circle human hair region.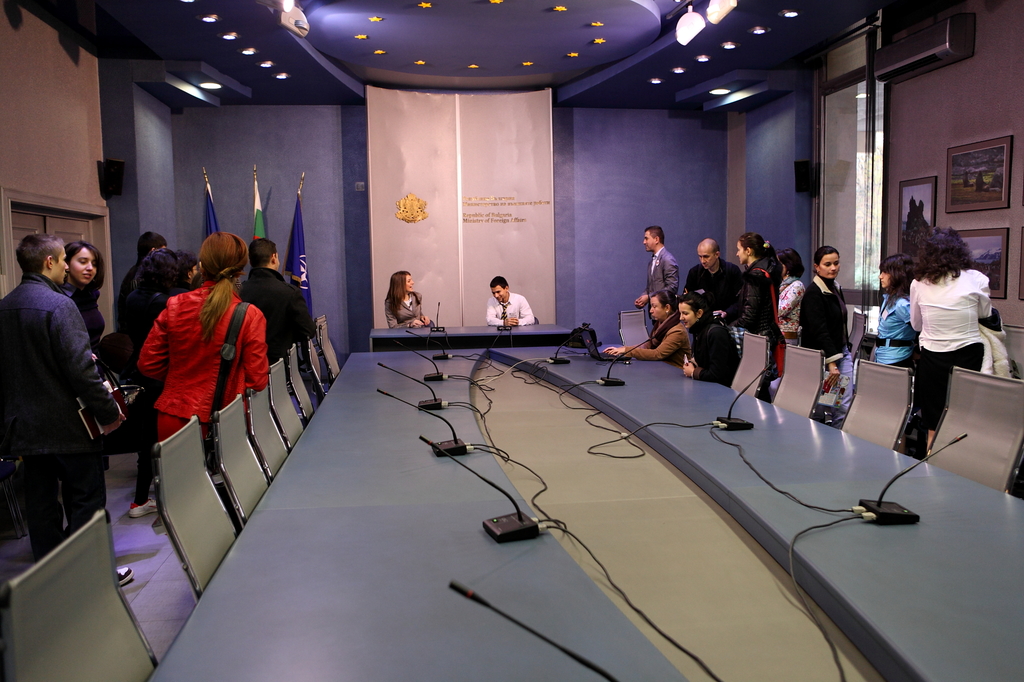
Region: box=[175, 253, 200, 284].
